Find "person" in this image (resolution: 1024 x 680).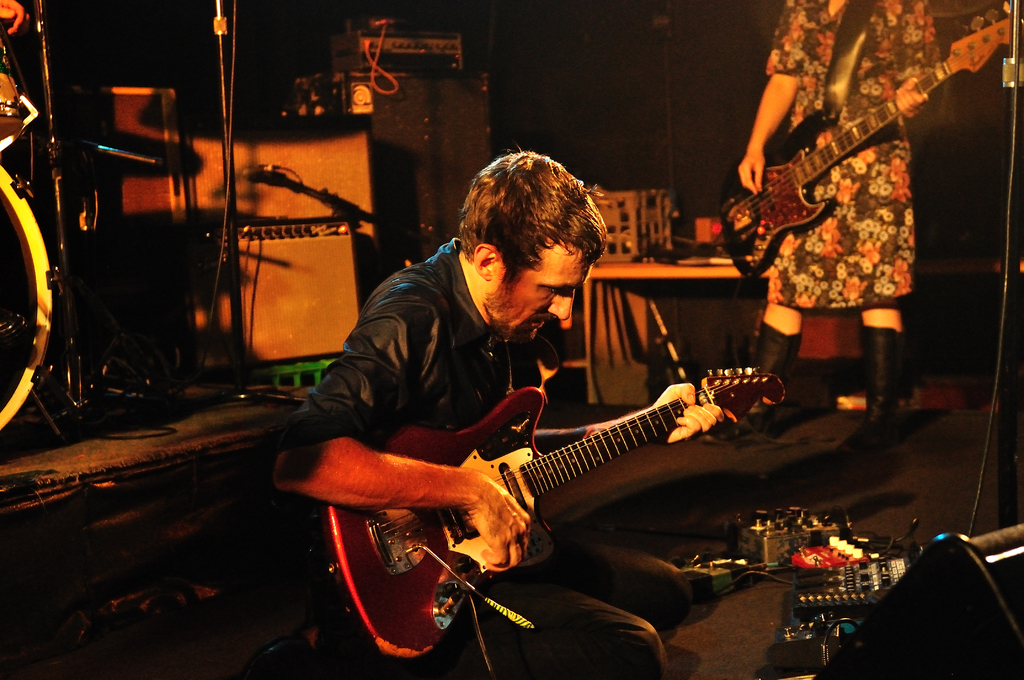
x1=727, y1=0, x2=932, y2=413.
